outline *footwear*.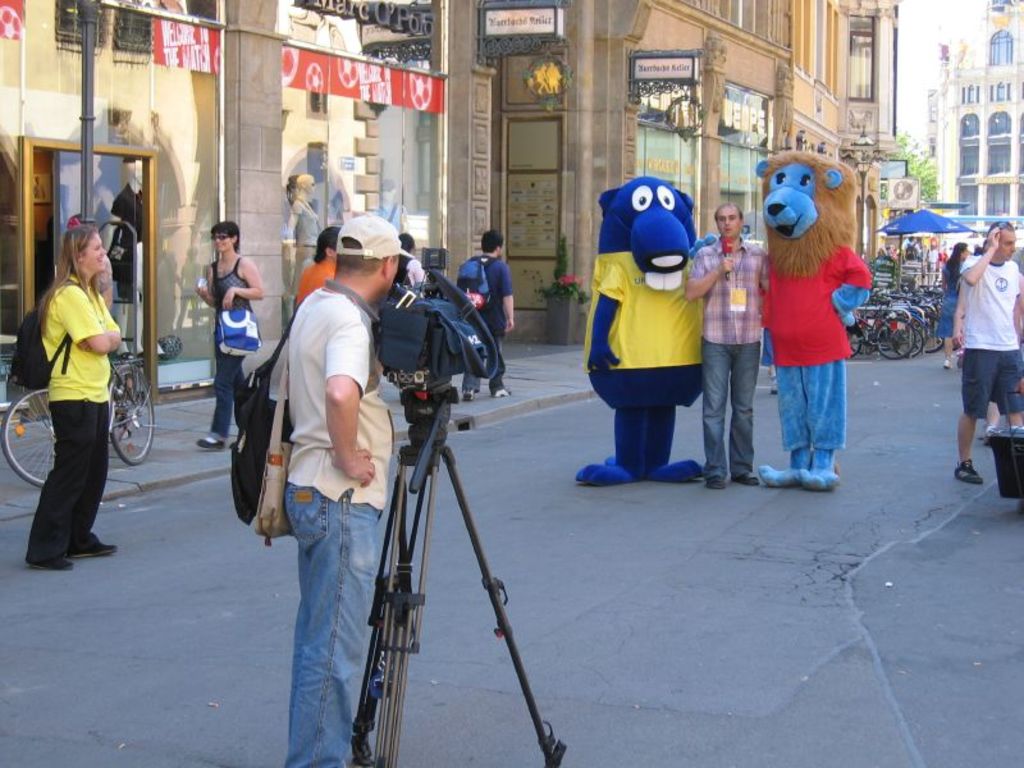
Outline: BBox(462, 389, 477, 401).
